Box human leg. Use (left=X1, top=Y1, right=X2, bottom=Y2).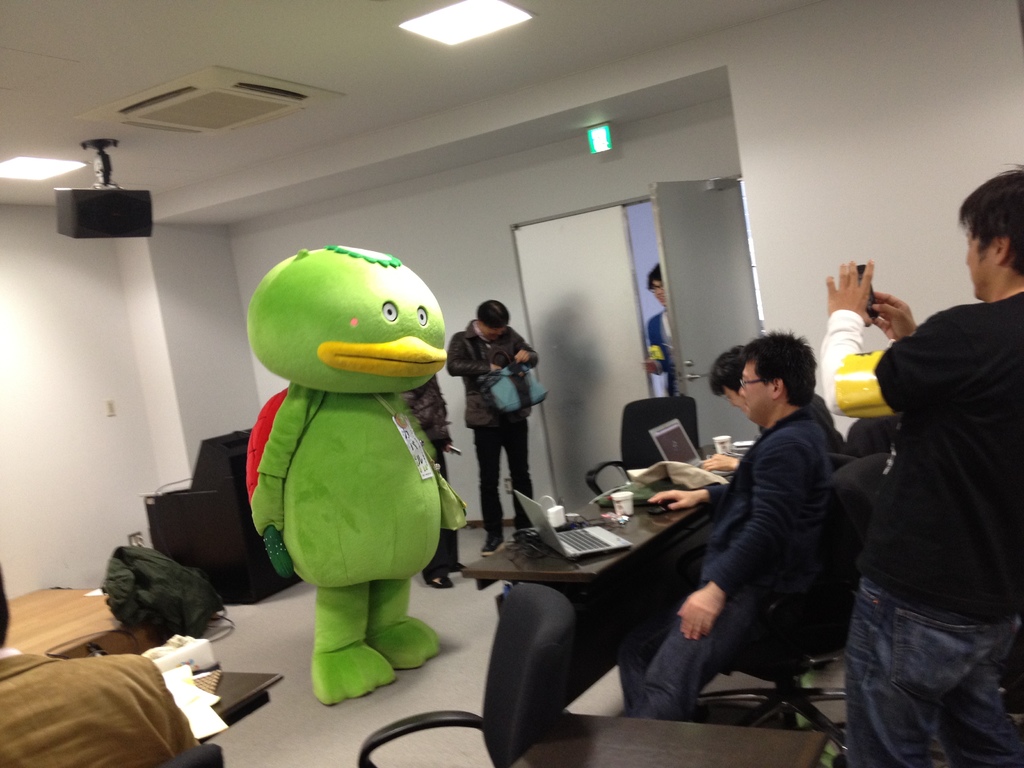
(left=616, top=600, right=687, bottom=716).
